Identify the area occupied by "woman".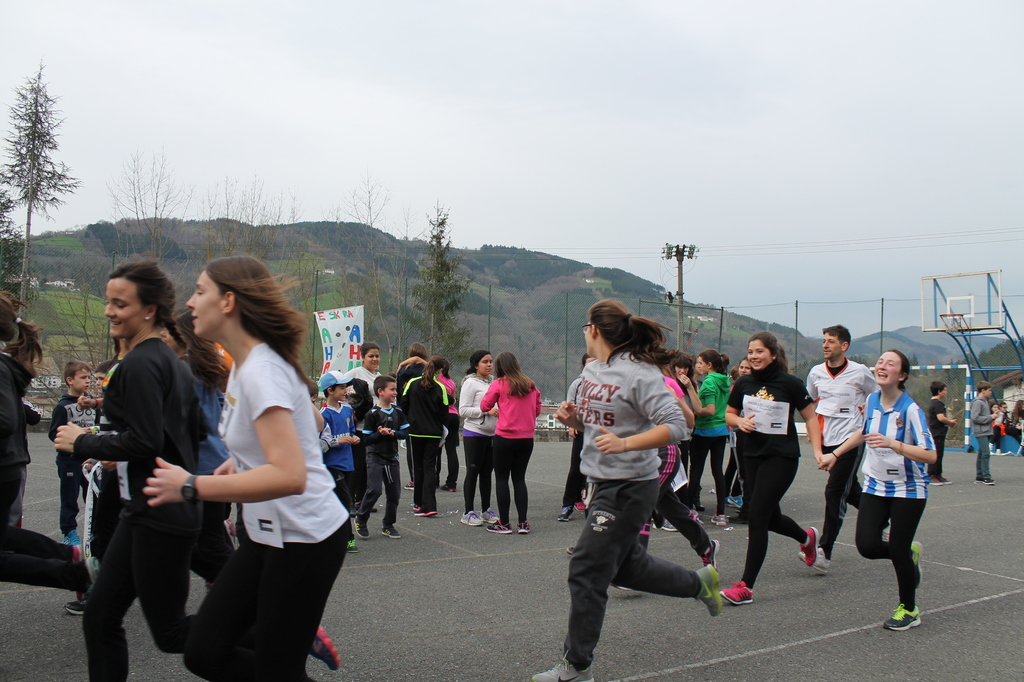
Area: <region>817, 347, 941, 630</region>.
